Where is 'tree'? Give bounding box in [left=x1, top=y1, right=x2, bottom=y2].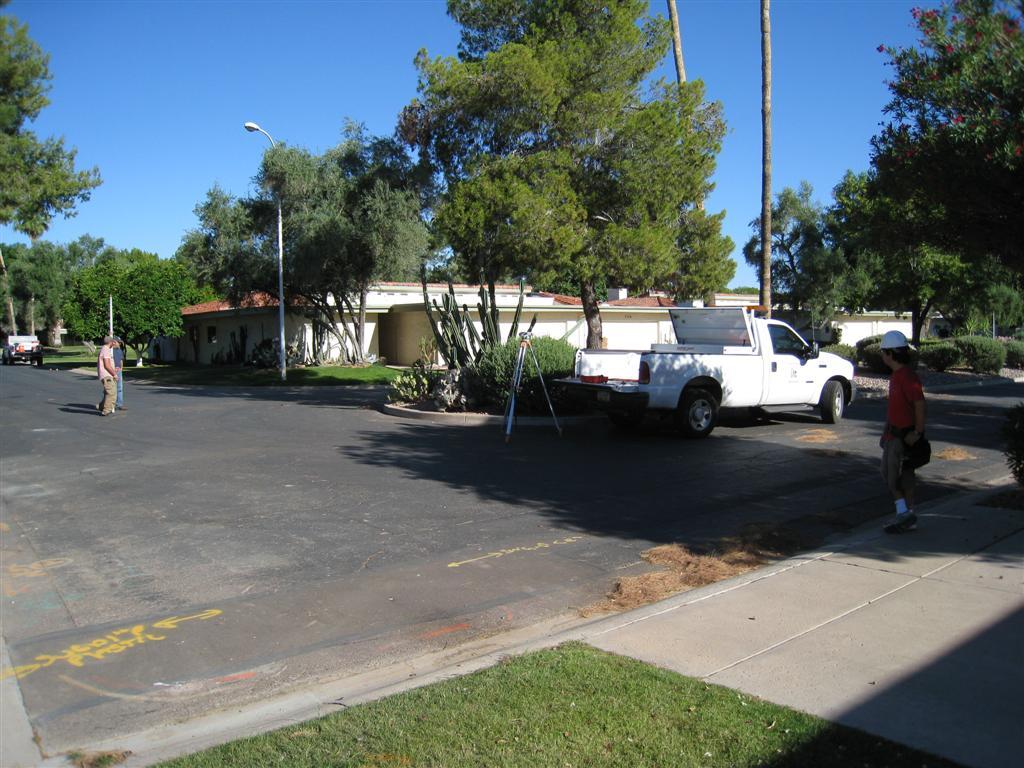
[left=0, top=16, right=103, bottom=241].
